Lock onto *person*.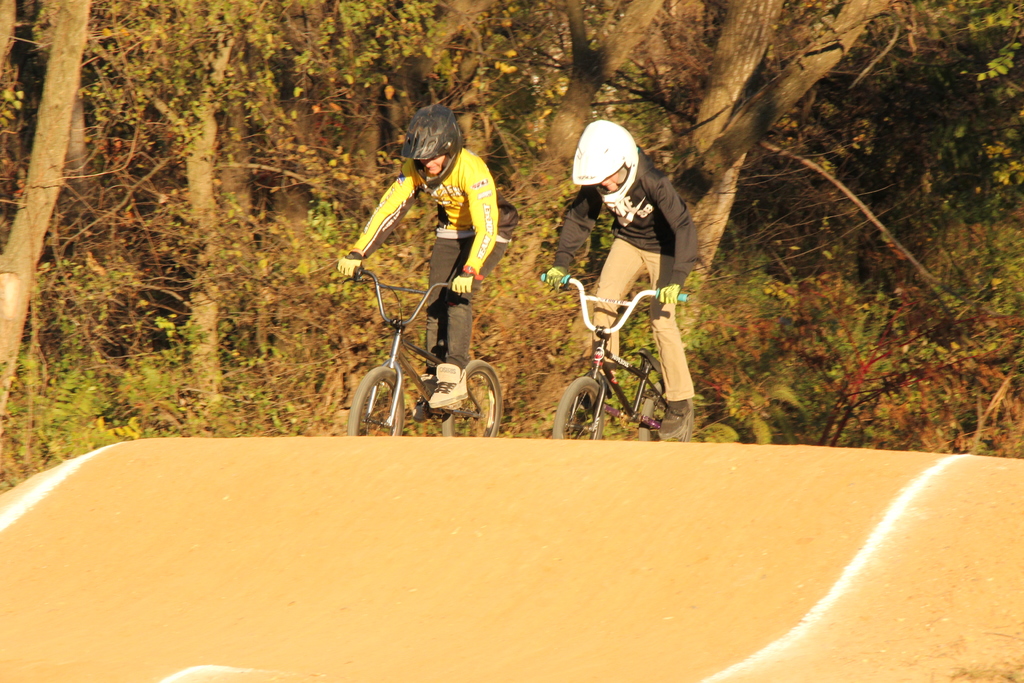
Locked: bbox=[356, 111, 500, 420].
